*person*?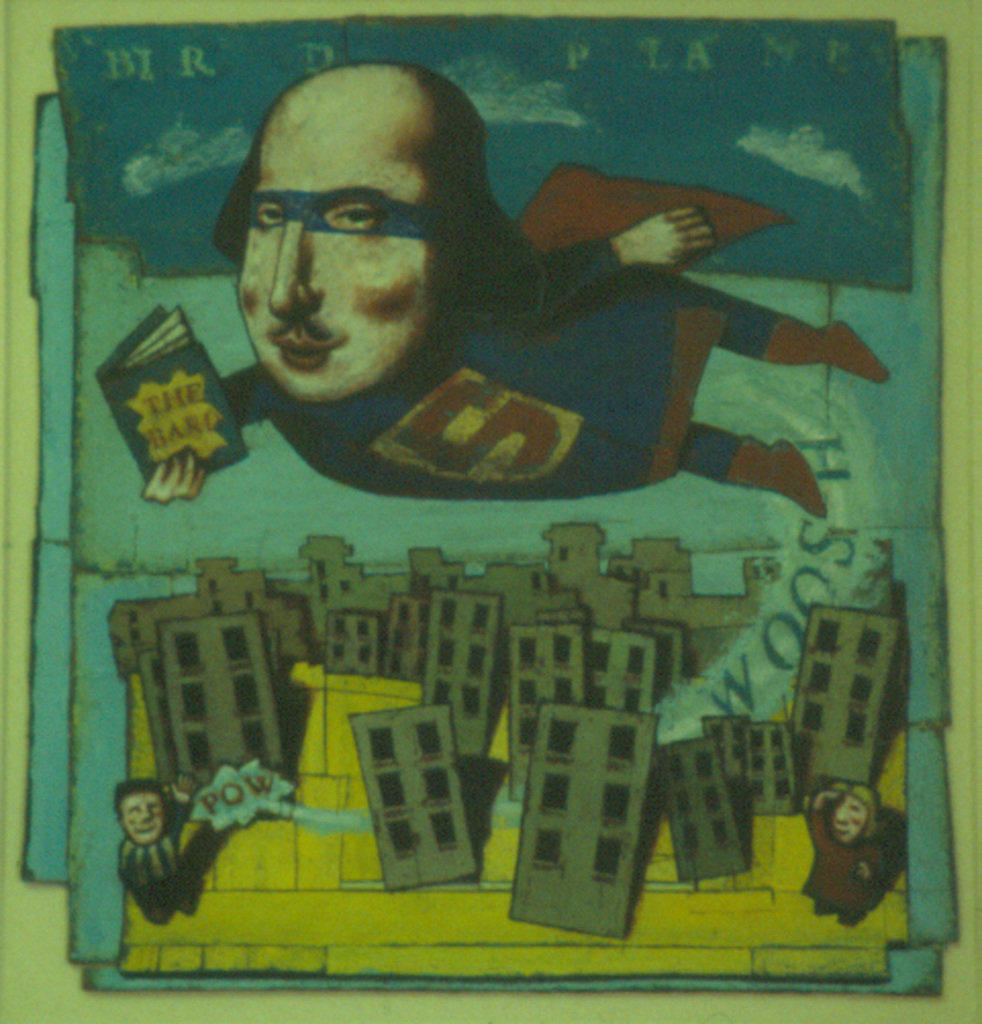
98:777:202:930
